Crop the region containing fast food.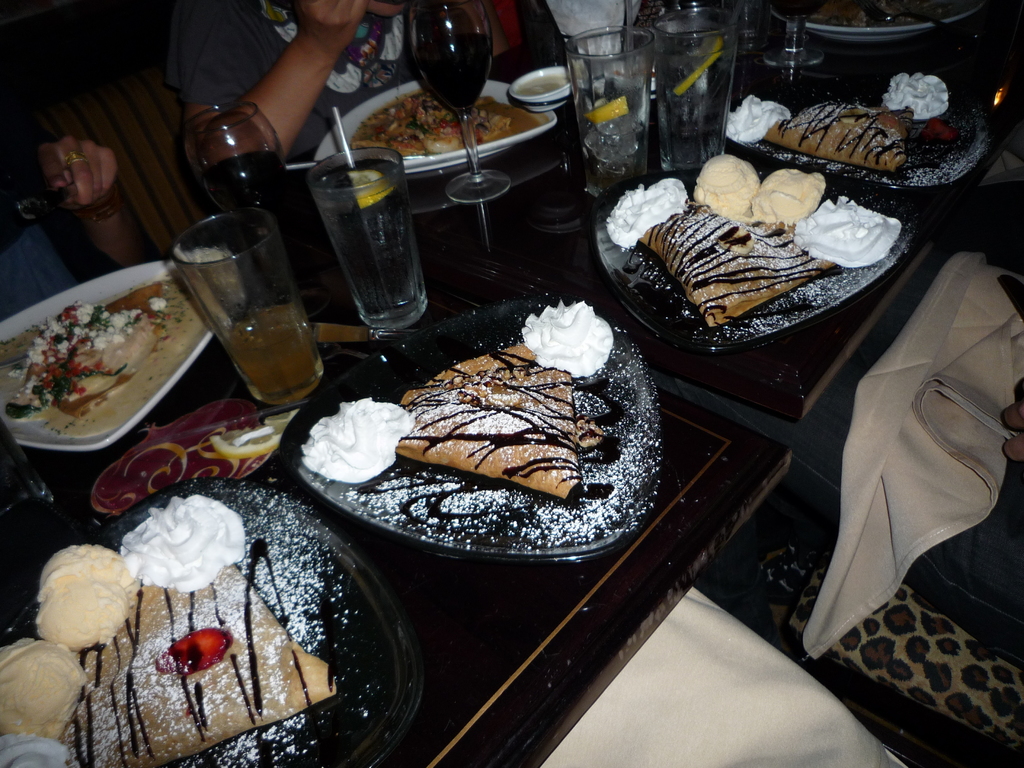
Crop region: [left=349, top=93, right=536, bottom=162].
